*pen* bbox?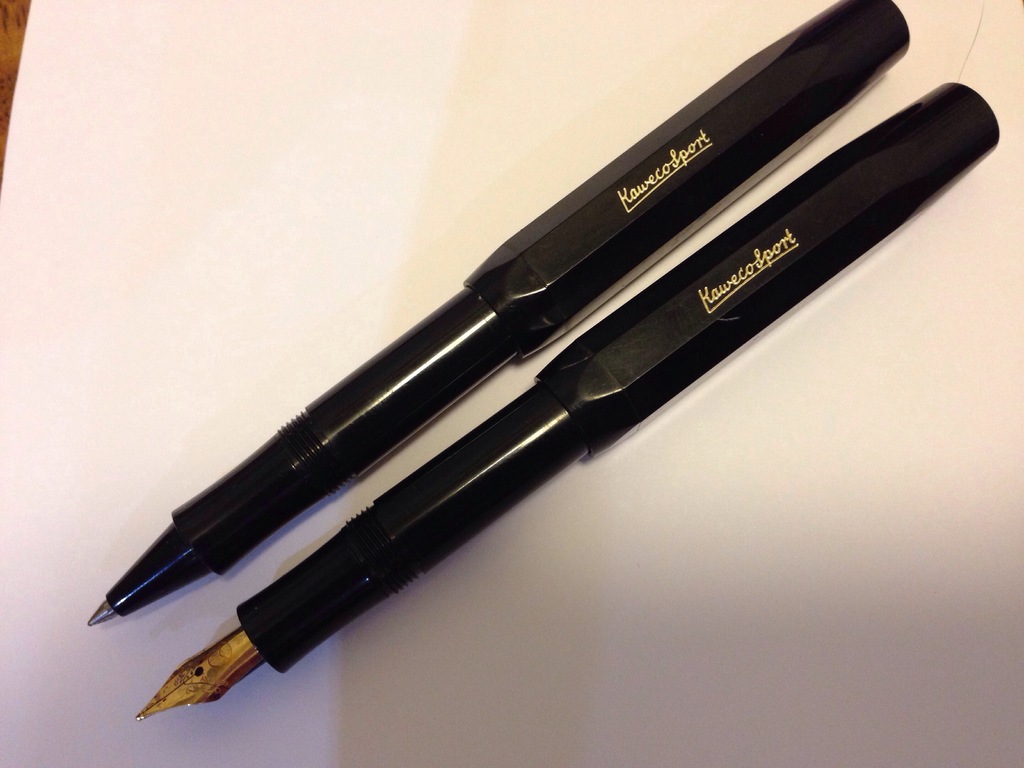
box(130, 81, 1003, 723)
